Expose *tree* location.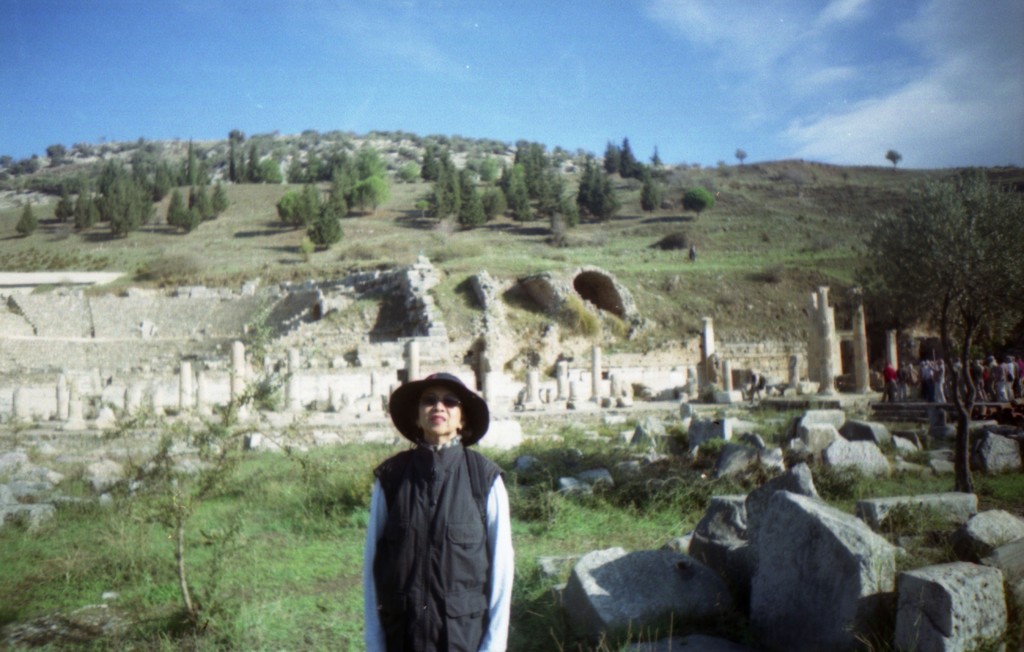
Exposed at 336:134:392:211.
